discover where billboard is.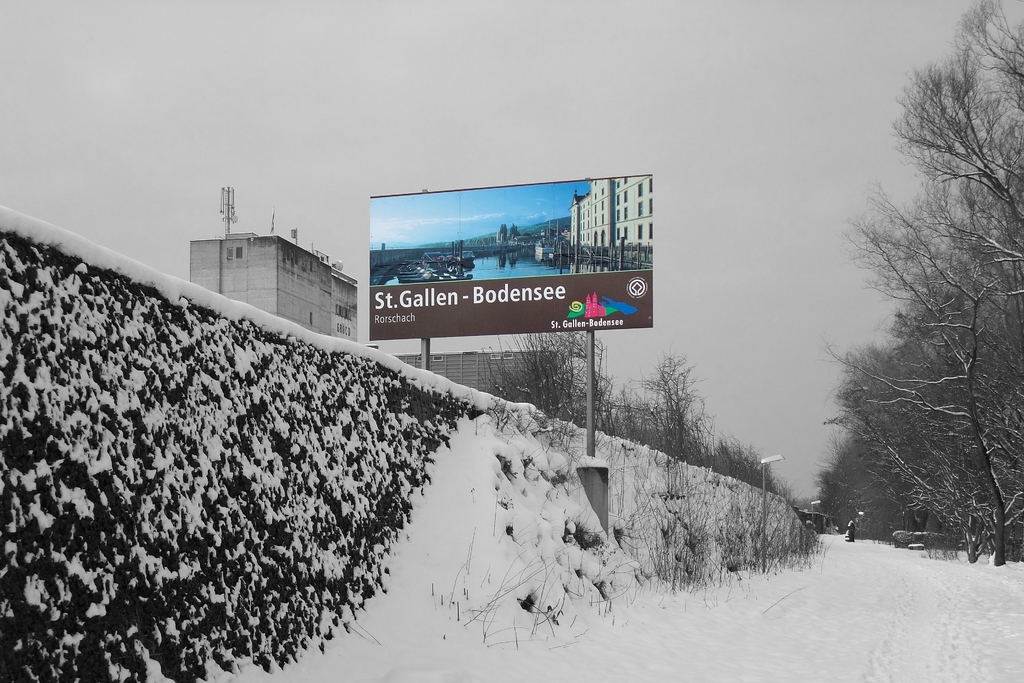
Discovered at bbox(355, 170, 656, 343).
